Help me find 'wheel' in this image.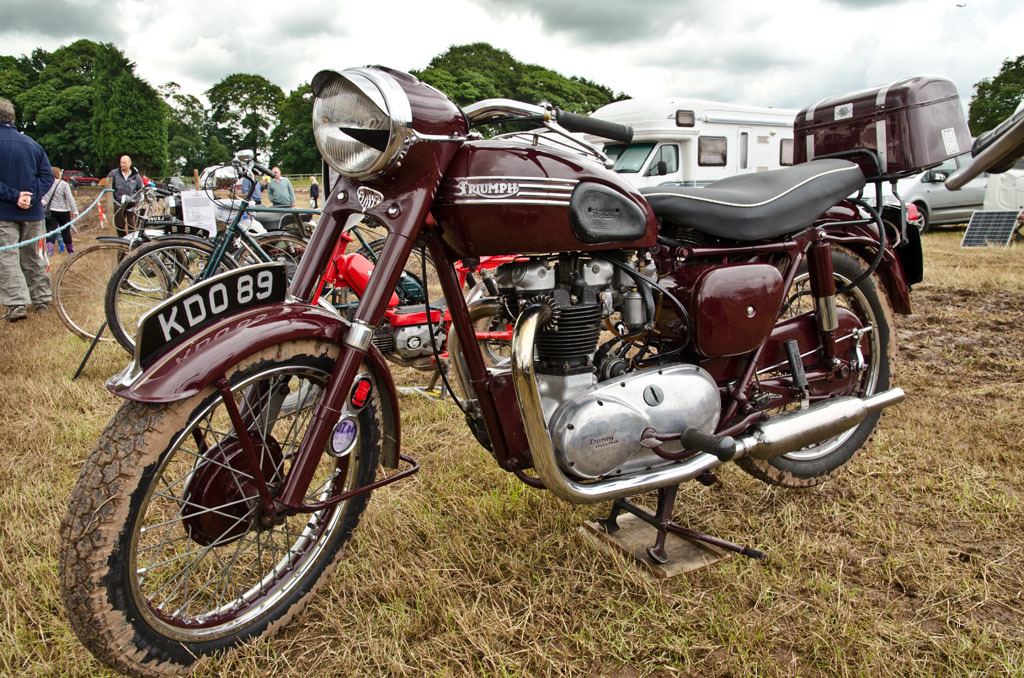
Found it: [x1=727, y1=243, x2=899, y2=491].
